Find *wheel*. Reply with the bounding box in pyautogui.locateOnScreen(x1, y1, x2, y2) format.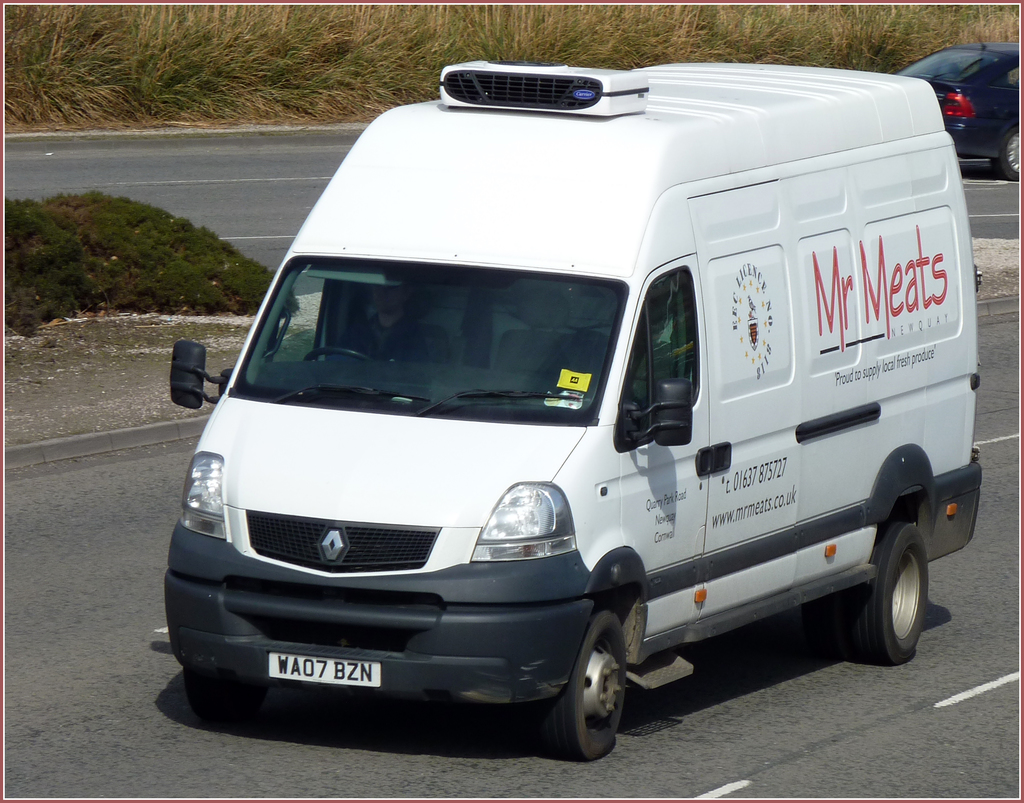
pyautogui.locateOnScreen(547, 611, 627, 760).
